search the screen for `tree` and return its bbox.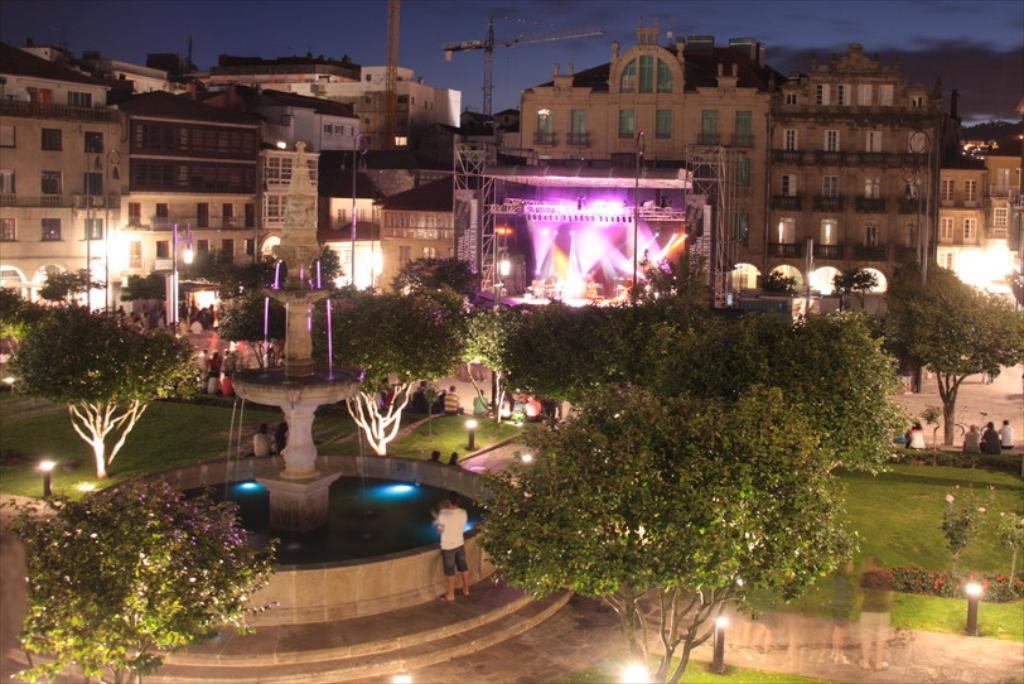
Found: [x1=216, y1=290, x2=294, y2=369].
